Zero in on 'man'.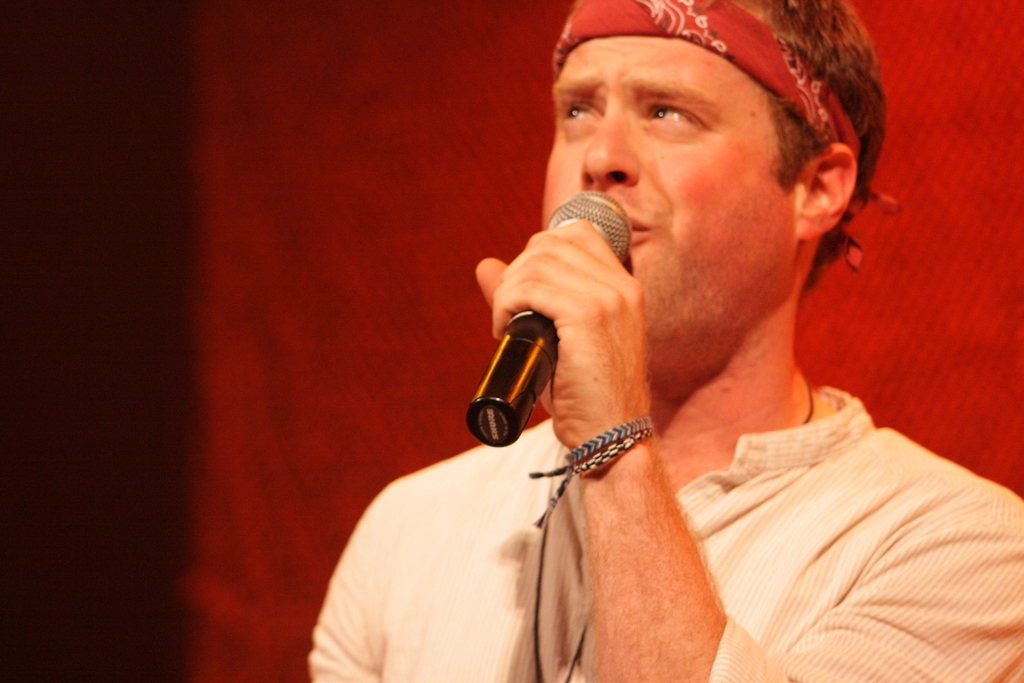
Zeroed in: (362, 0, 1023, 680).
